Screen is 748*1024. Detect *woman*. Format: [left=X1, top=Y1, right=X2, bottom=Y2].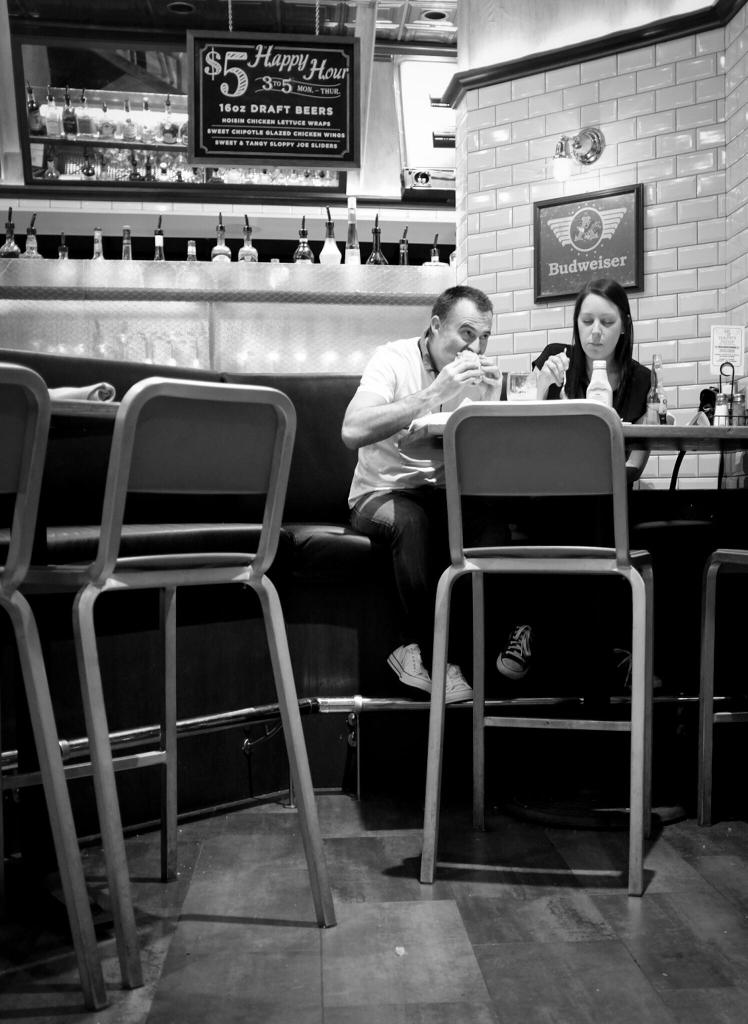
[left=485, top=285, right=662, bottom=698].
